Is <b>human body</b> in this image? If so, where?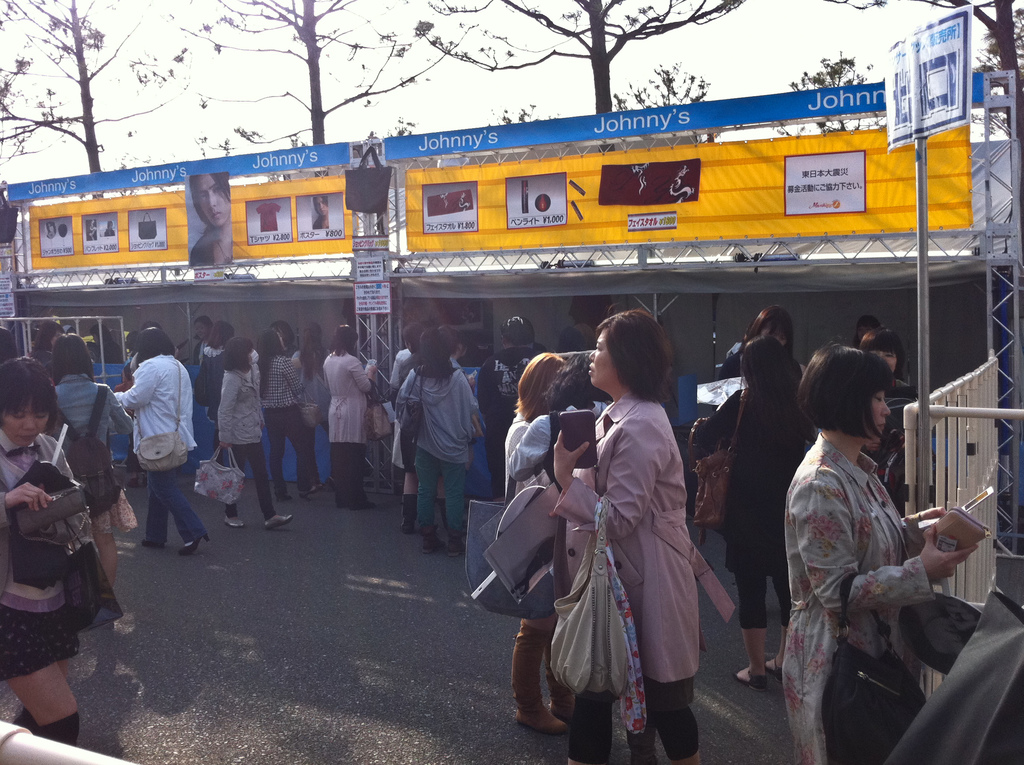
Yes, at <bbox>552, 309, 699, 764</bbox>.
